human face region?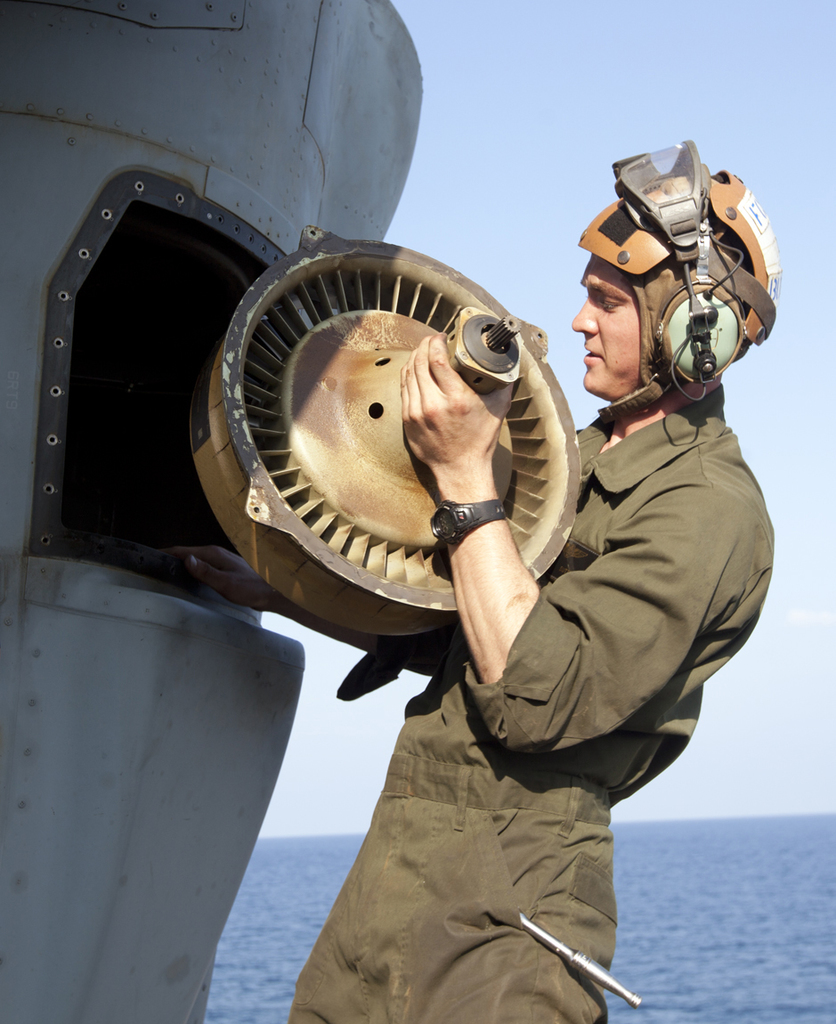
left=573, top=261, right=644, bottom=397
